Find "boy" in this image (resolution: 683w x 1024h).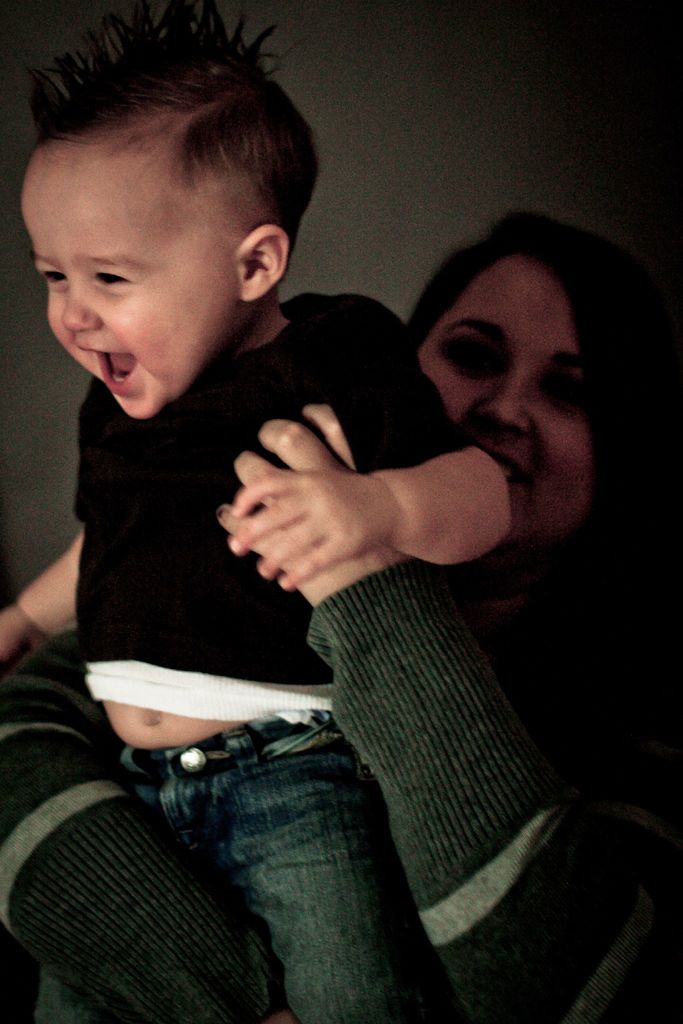
0, 0, 508, 1023.
